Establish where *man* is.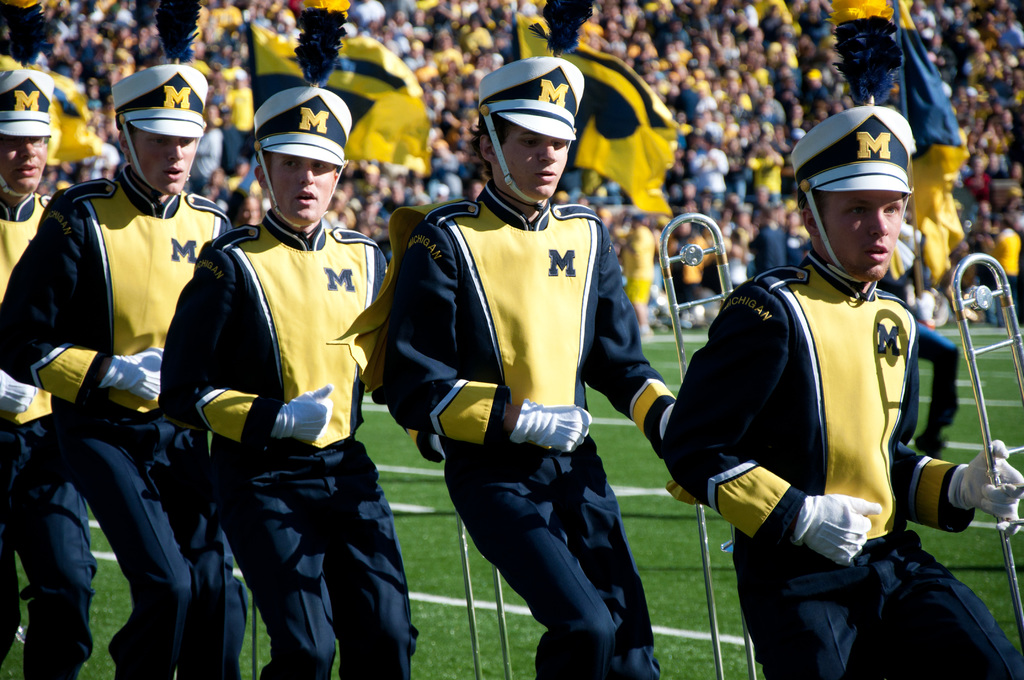
Established at left=15, top=83, right=241, bottom=664.
